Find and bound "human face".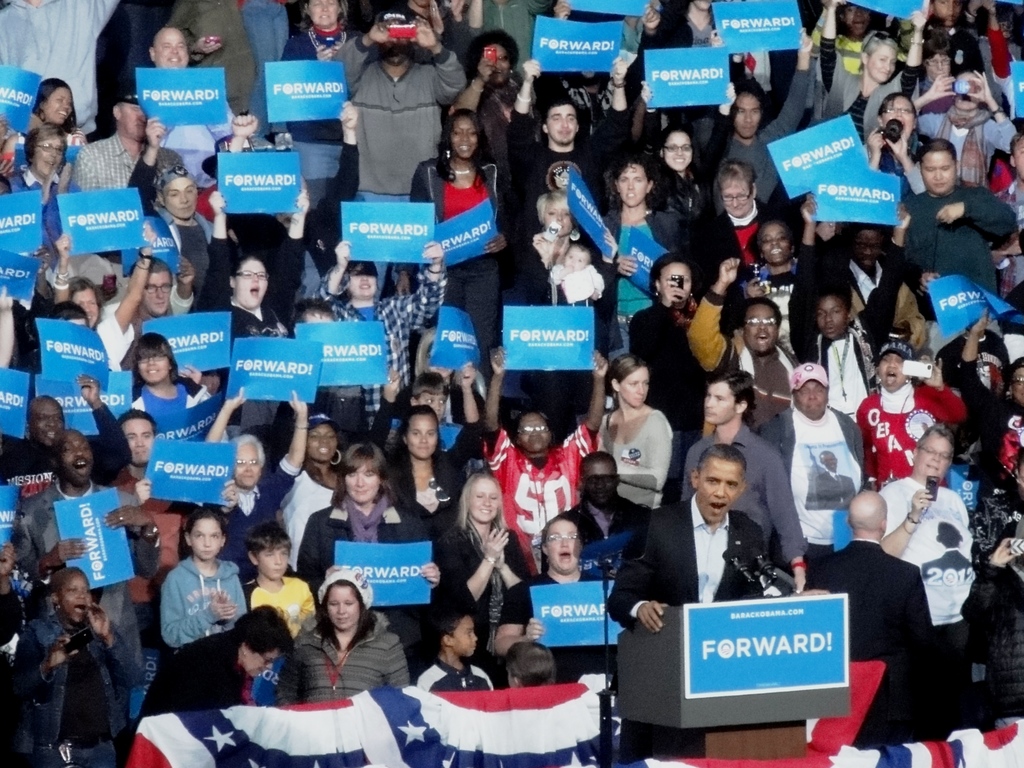
Bound: 613 162 648 205.
